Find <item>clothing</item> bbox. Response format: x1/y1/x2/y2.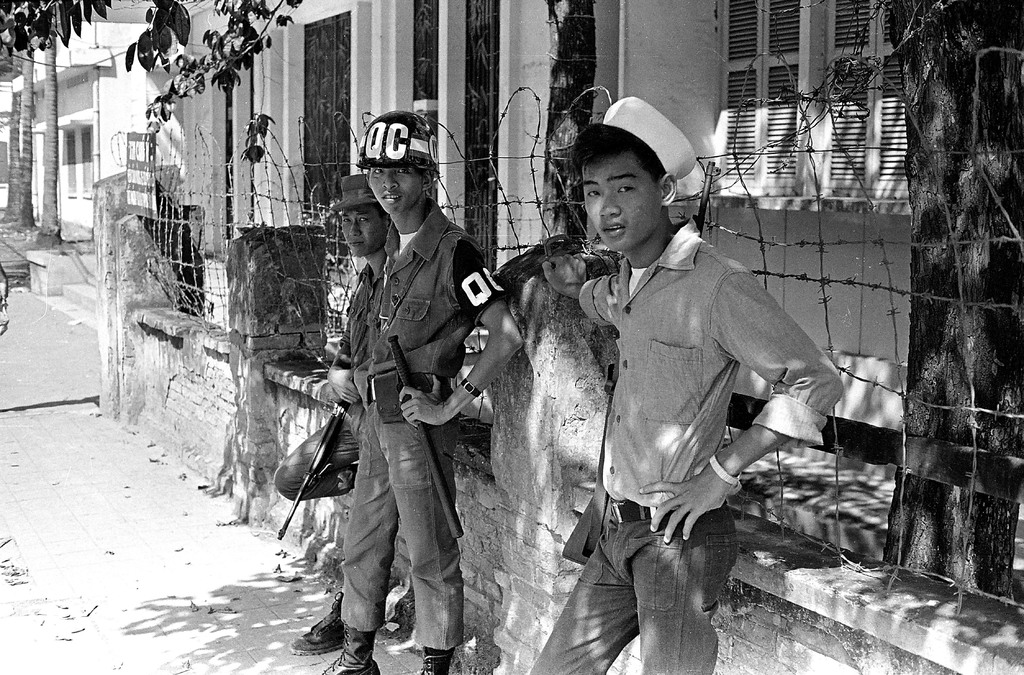
351/113/509/649.
